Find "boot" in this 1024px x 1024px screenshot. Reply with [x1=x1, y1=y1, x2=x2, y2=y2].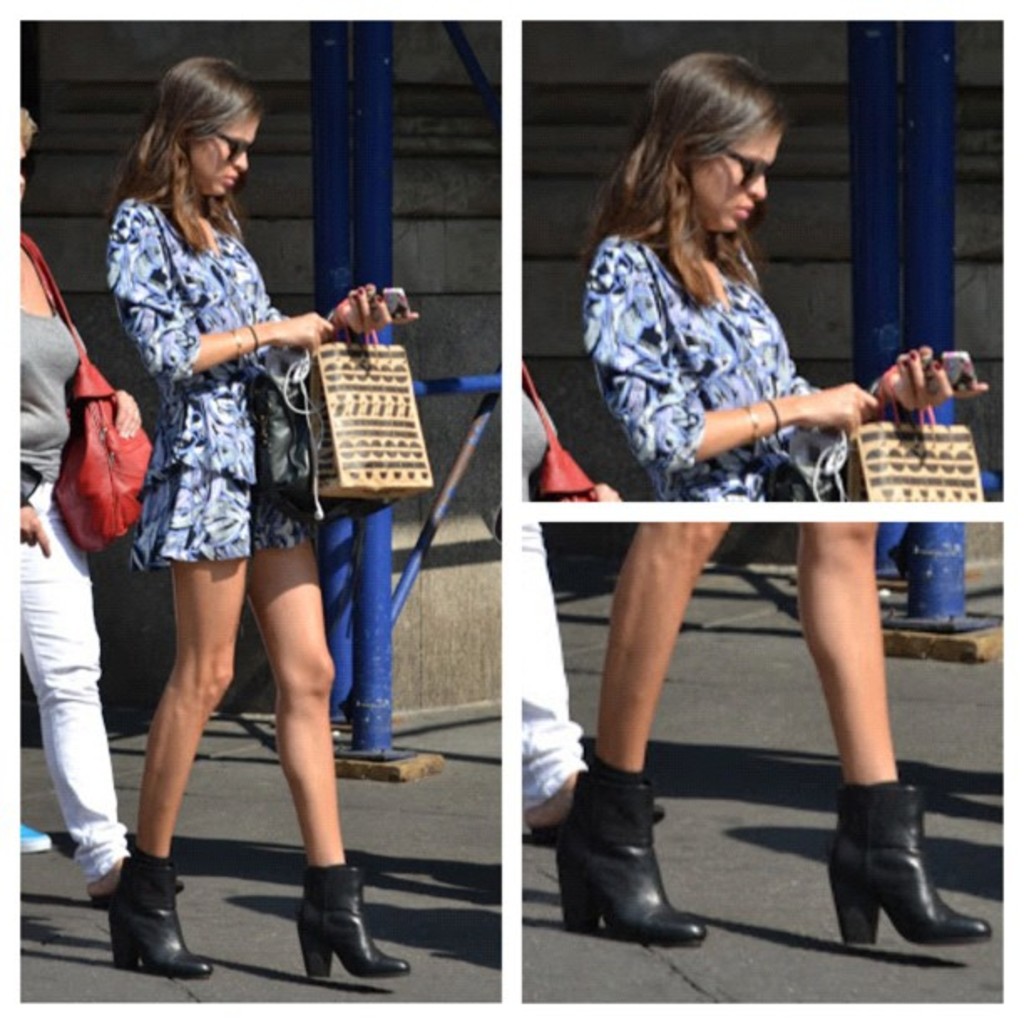
[x1=828, y1=785, x2=991, y2=944].
